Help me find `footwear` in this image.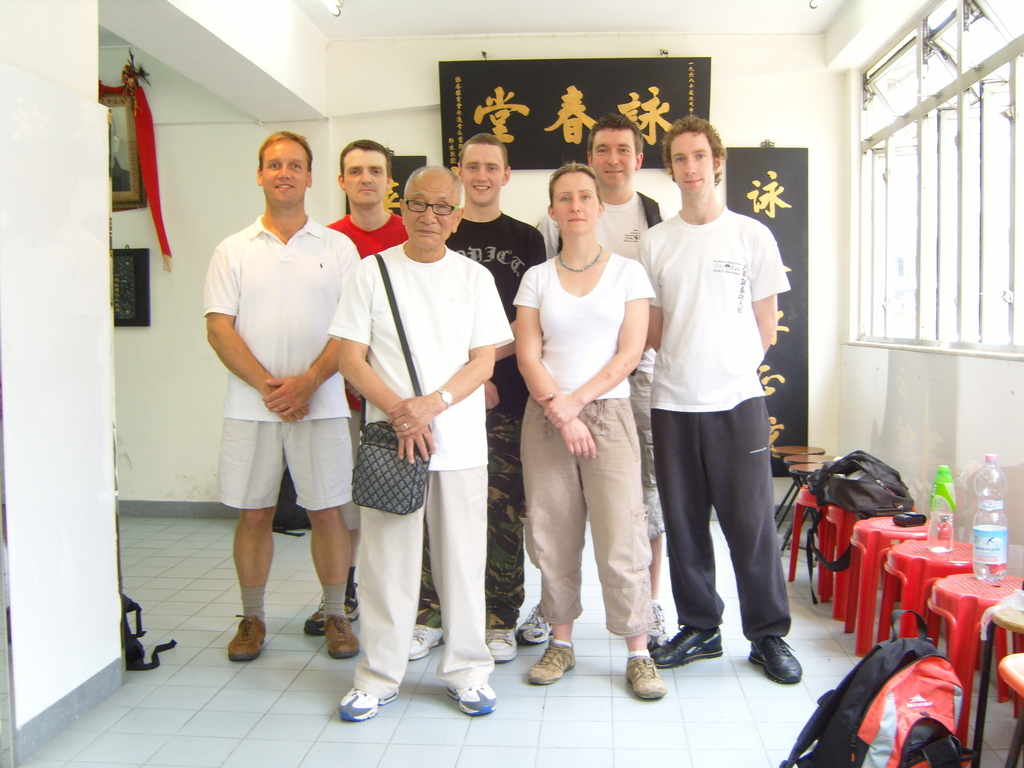
Found it: {"left": 225, "top": 609, "right": 269, "bottom": 660}.
